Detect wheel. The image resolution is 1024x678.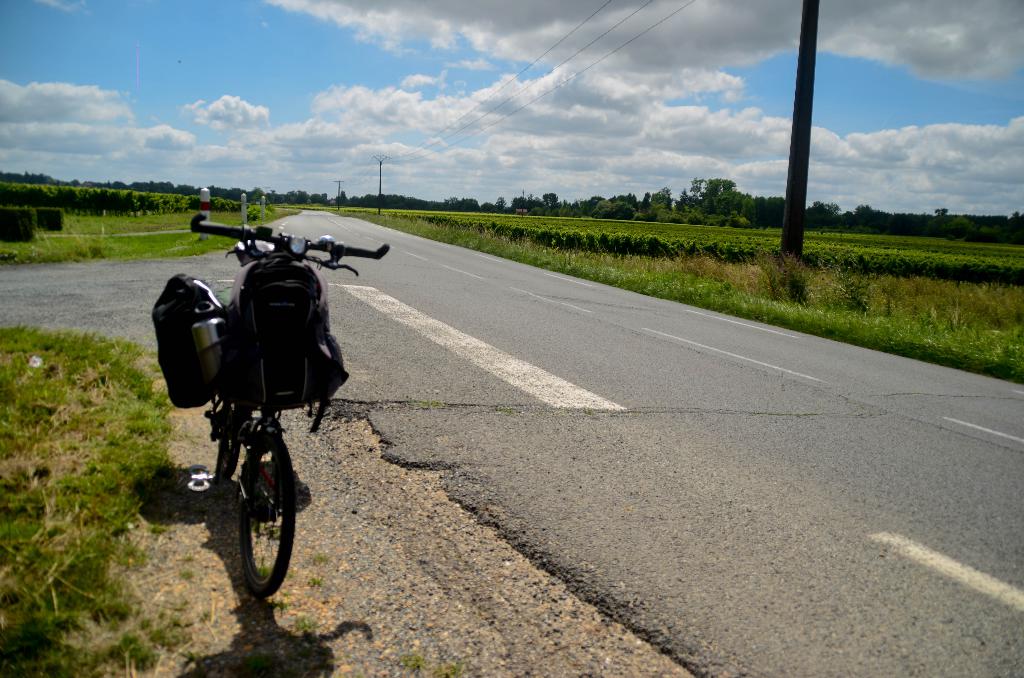
212 401 251 484.
